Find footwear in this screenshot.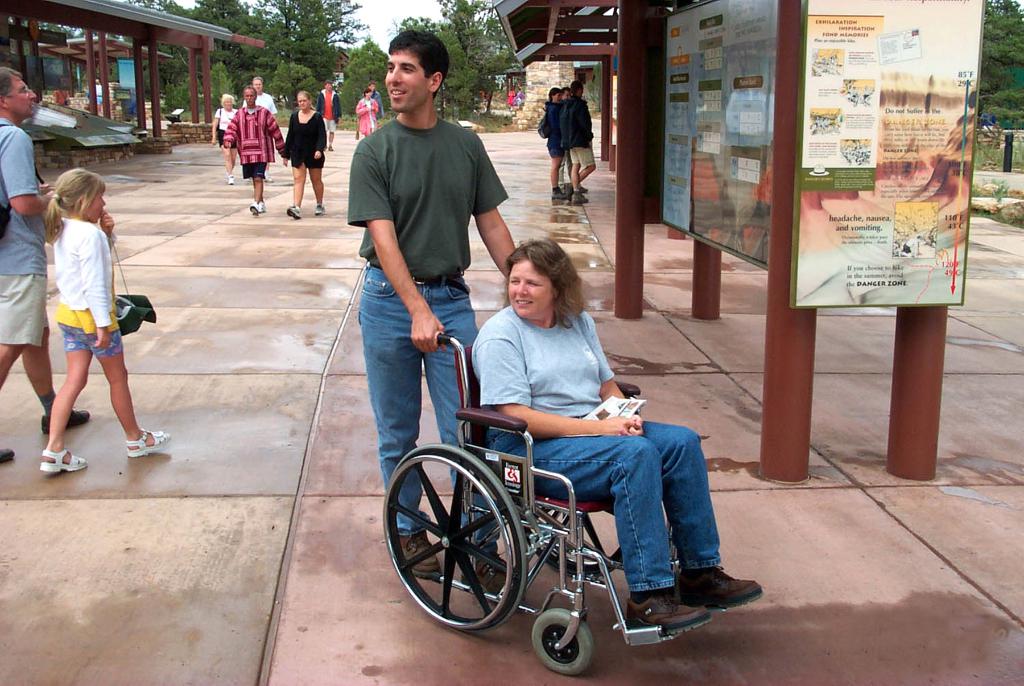
The bounding box for footwear is detection(576, 184, 589, 193).
